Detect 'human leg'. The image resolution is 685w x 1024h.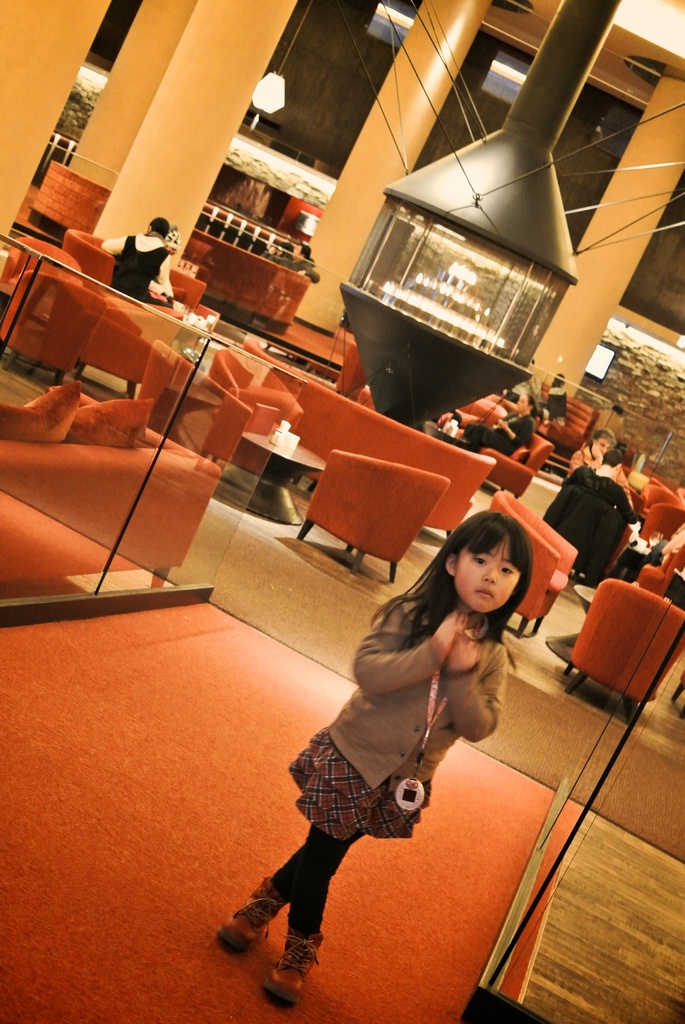
rect(260, 709, 347, 1008).
